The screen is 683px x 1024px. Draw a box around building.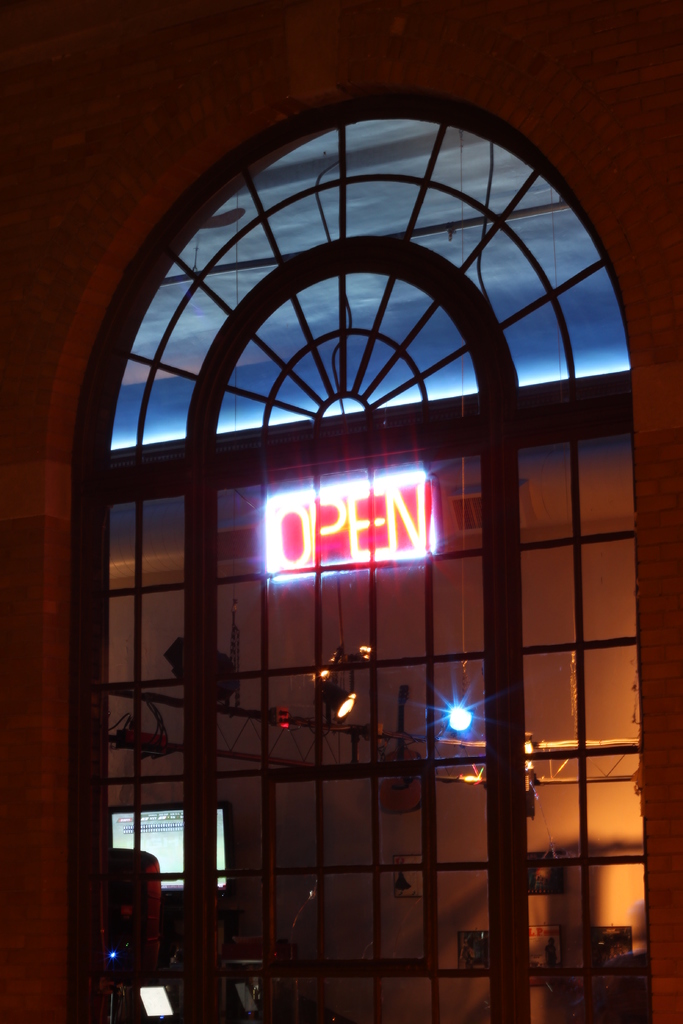
[0, 0, 682, 1023].
